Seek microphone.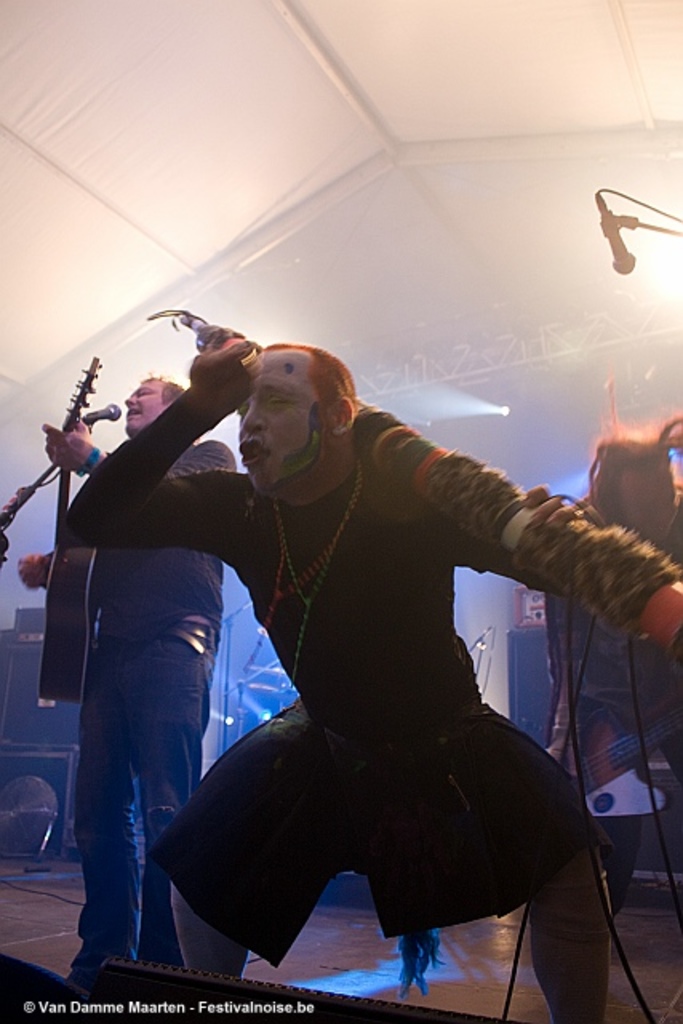
598/192/640/274.
